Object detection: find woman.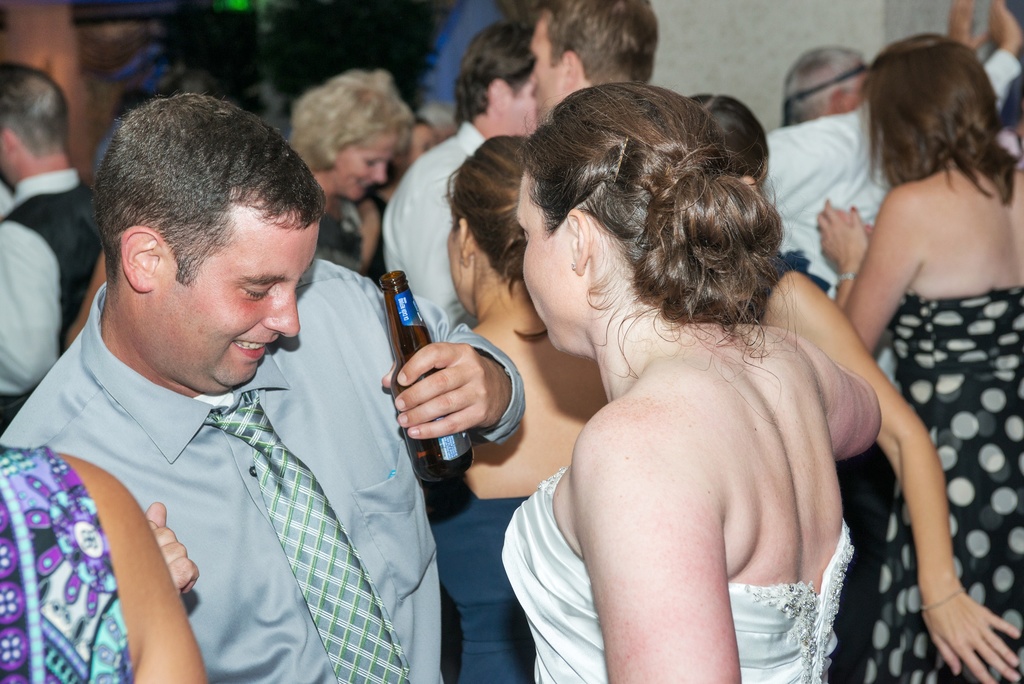
<box>417,138,608,683</box>.
